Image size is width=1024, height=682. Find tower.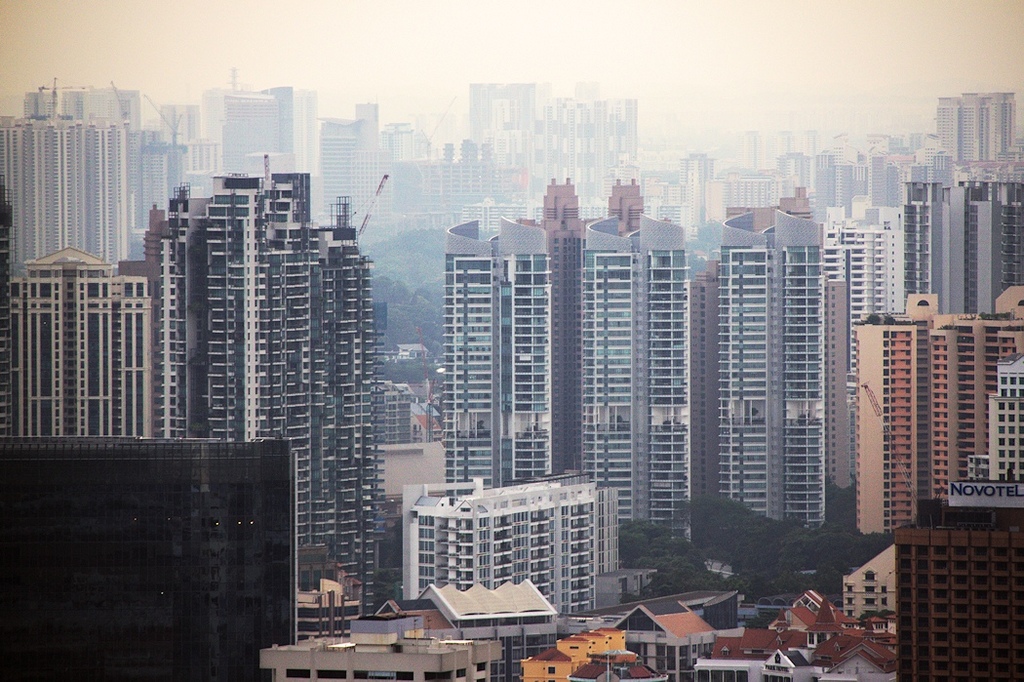
detection(719, 206, 820, 538).
